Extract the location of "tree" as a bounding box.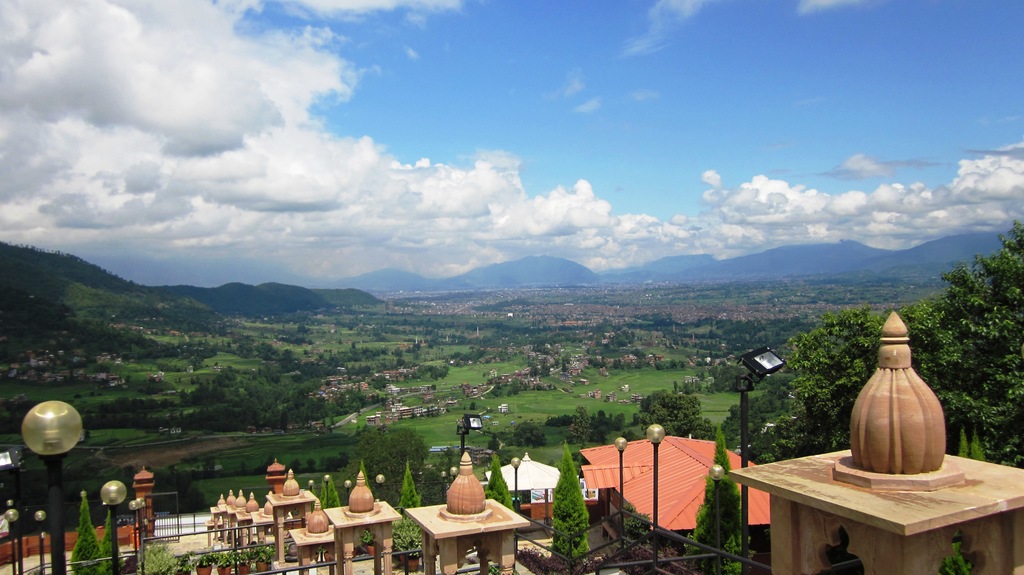
box(542, 407, 628, 452).
